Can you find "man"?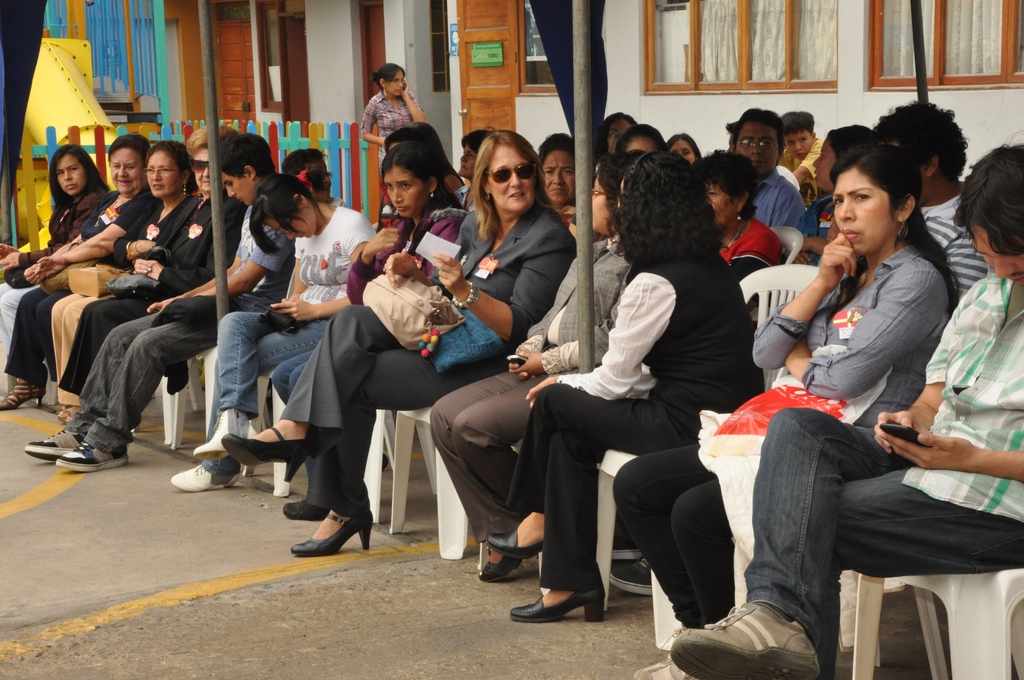
Yes, bounding box: l=730, t=109, r=819, b=232.
